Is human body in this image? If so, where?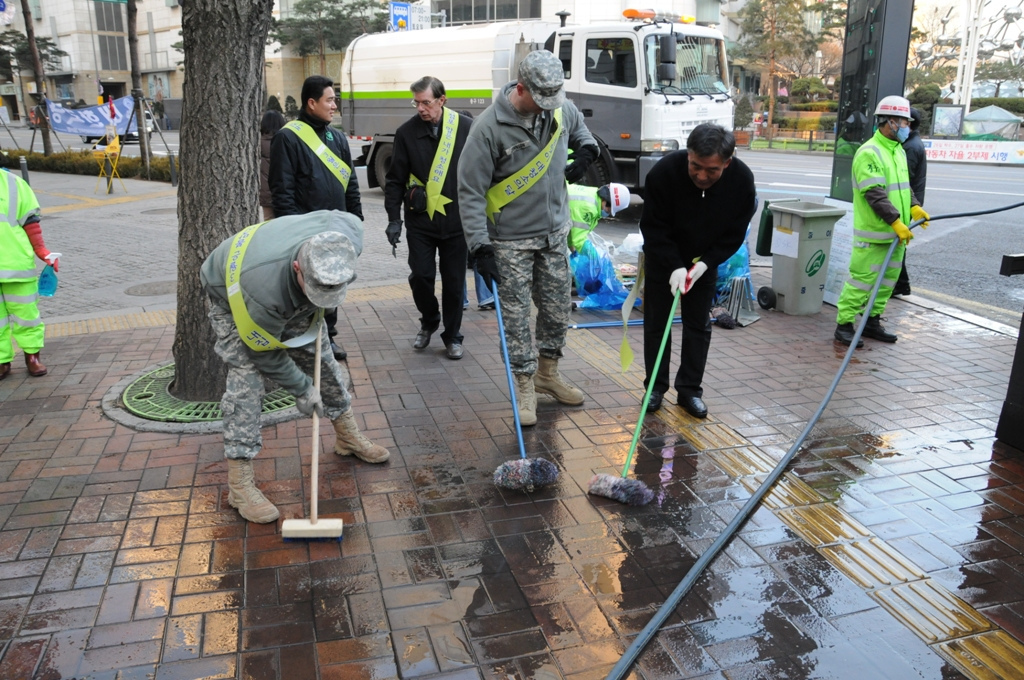
Yes, at x1=387, y1=72, x2=474, y2=358.
